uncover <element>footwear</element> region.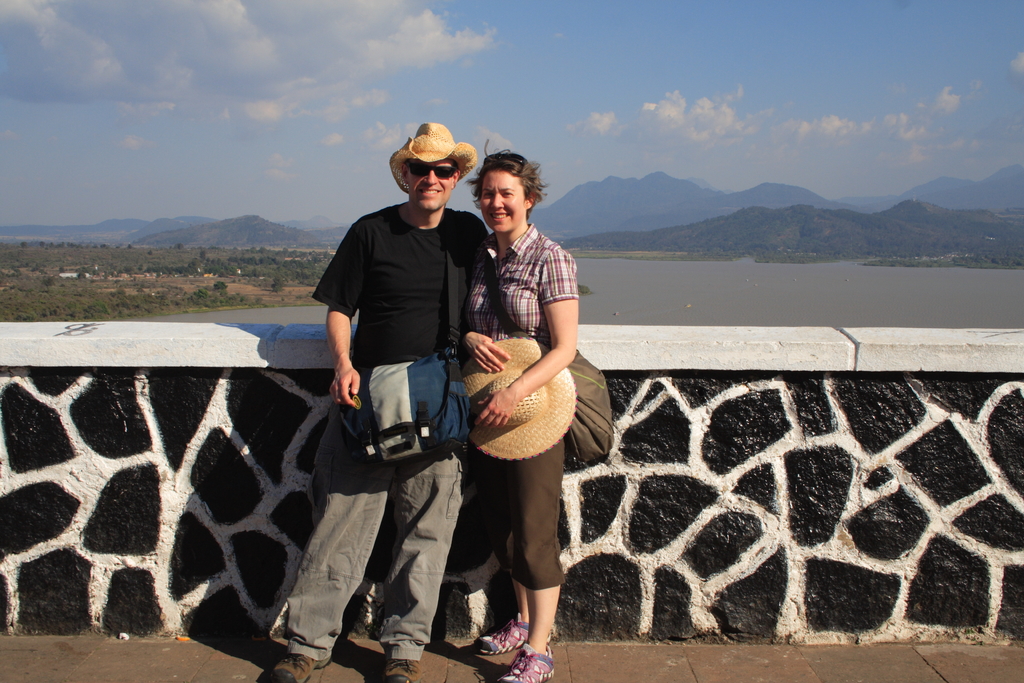
Uncovered: <bbox>273, 645, 335, 682</bbox>.
